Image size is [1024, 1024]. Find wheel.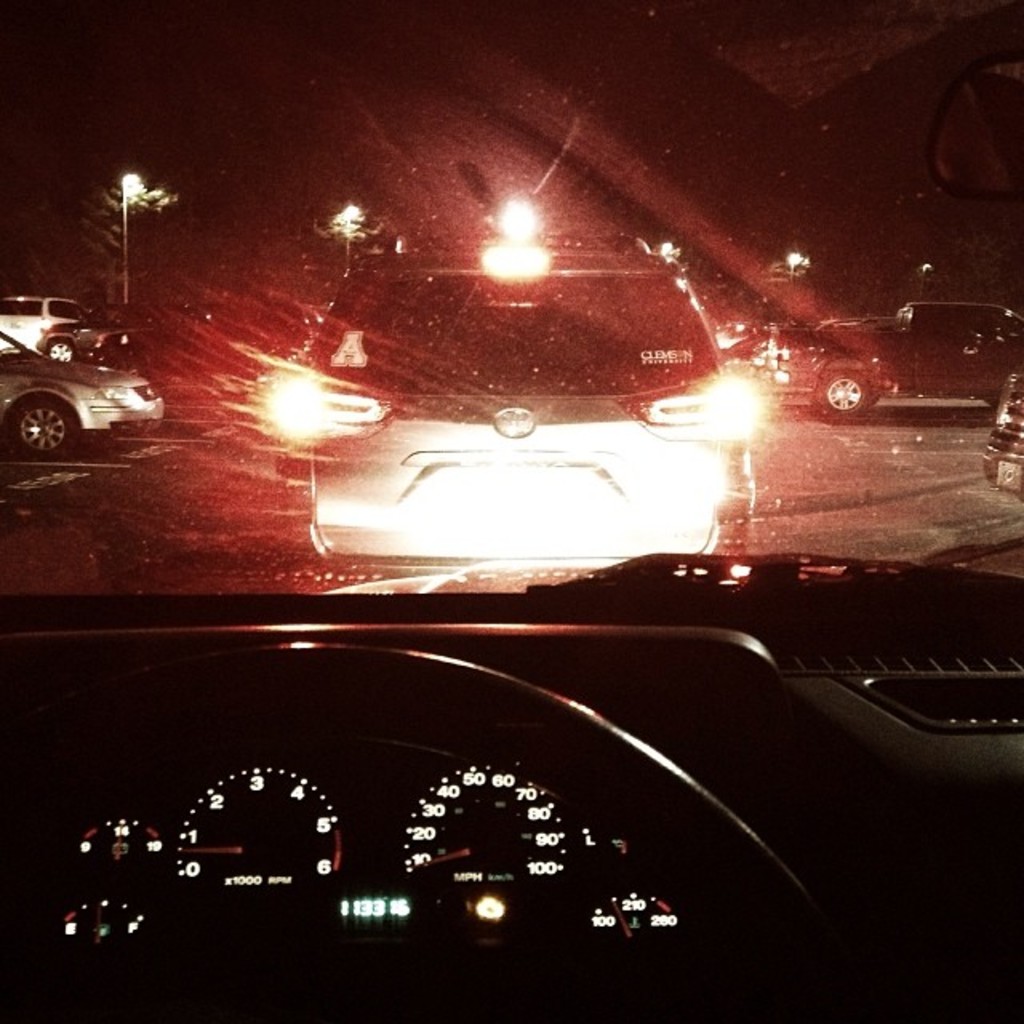
<region>818, 373, 874, 416</region>.
